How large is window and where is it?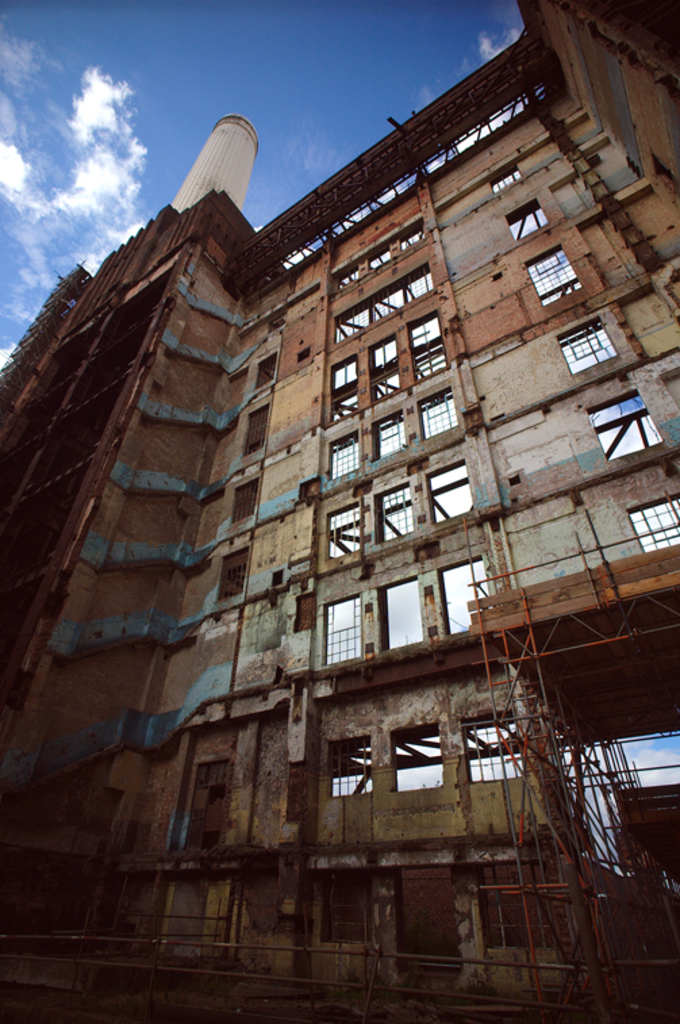
Bounding box: 437,552,484,632.
